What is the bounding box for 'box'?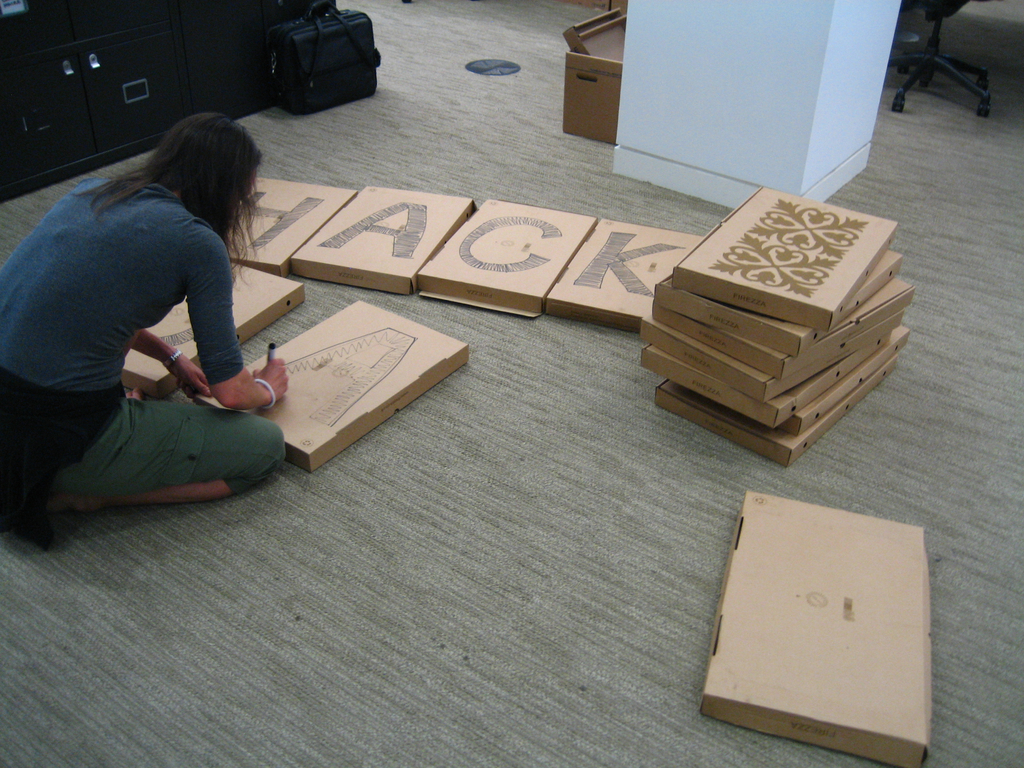
bbox(698, 491, 927, 767).
